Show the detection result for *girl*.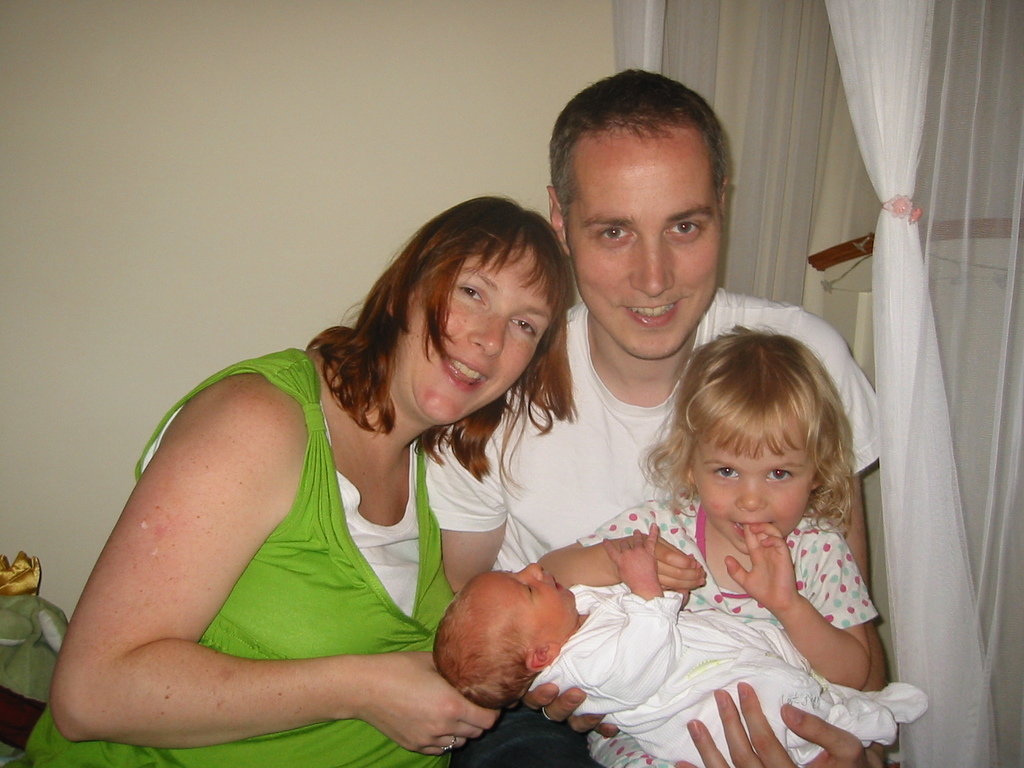
bbox(530, 329, 879, 767).
